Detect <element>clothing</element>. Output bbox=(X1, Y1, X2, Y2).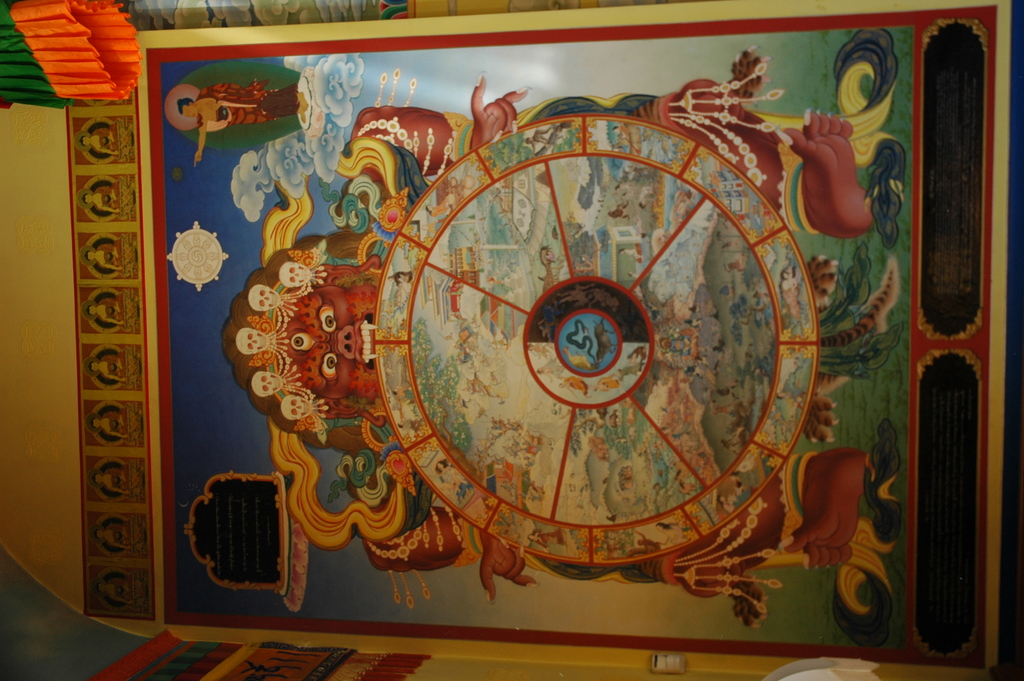
bbox=(347, 33, 898, 600).
